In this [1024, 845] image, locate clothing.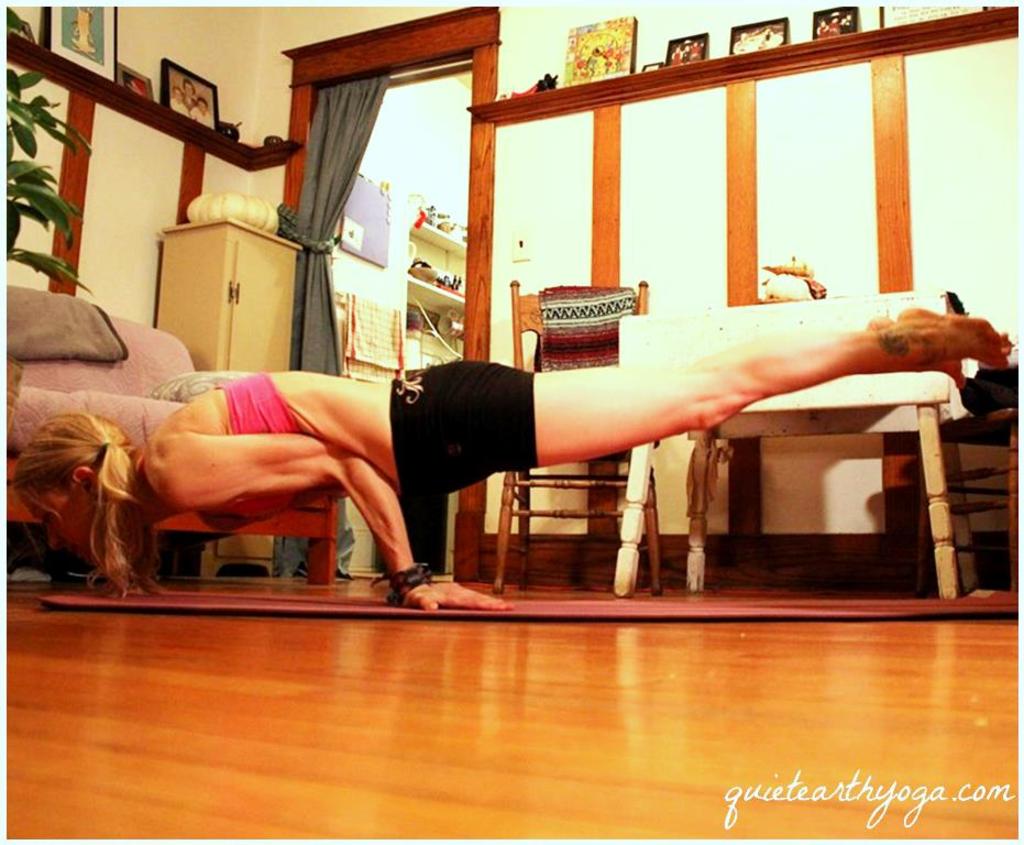
Bounding box: 213,365,301,518.
